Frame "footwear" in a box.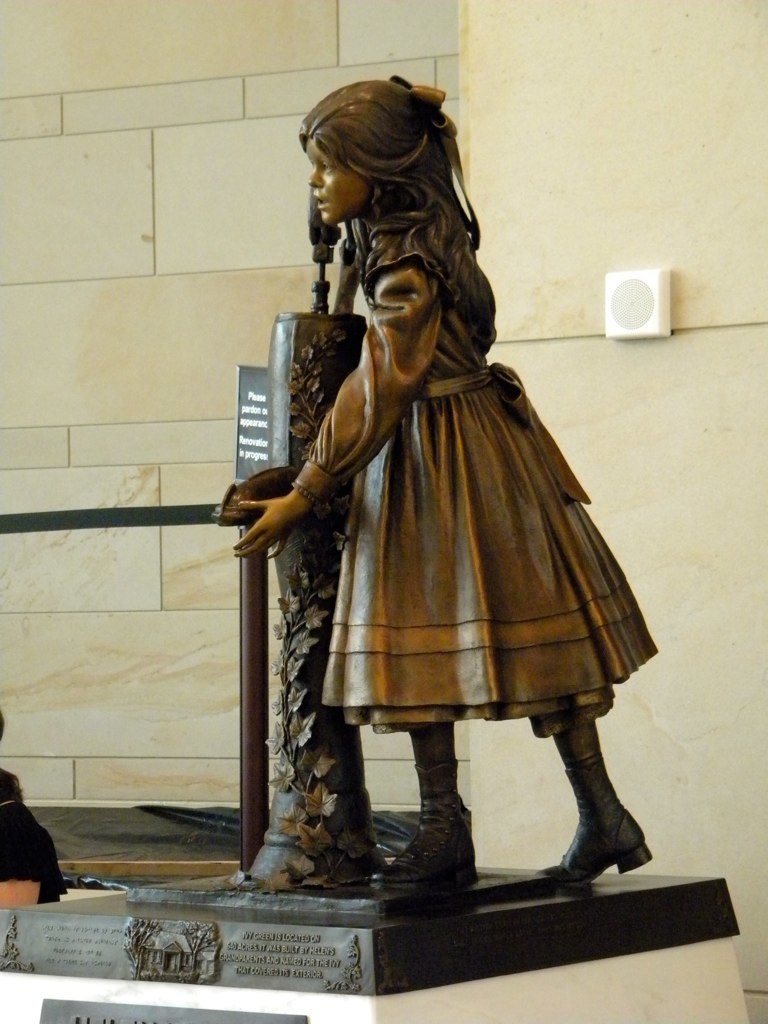
box(539, 757, 652, 888).
